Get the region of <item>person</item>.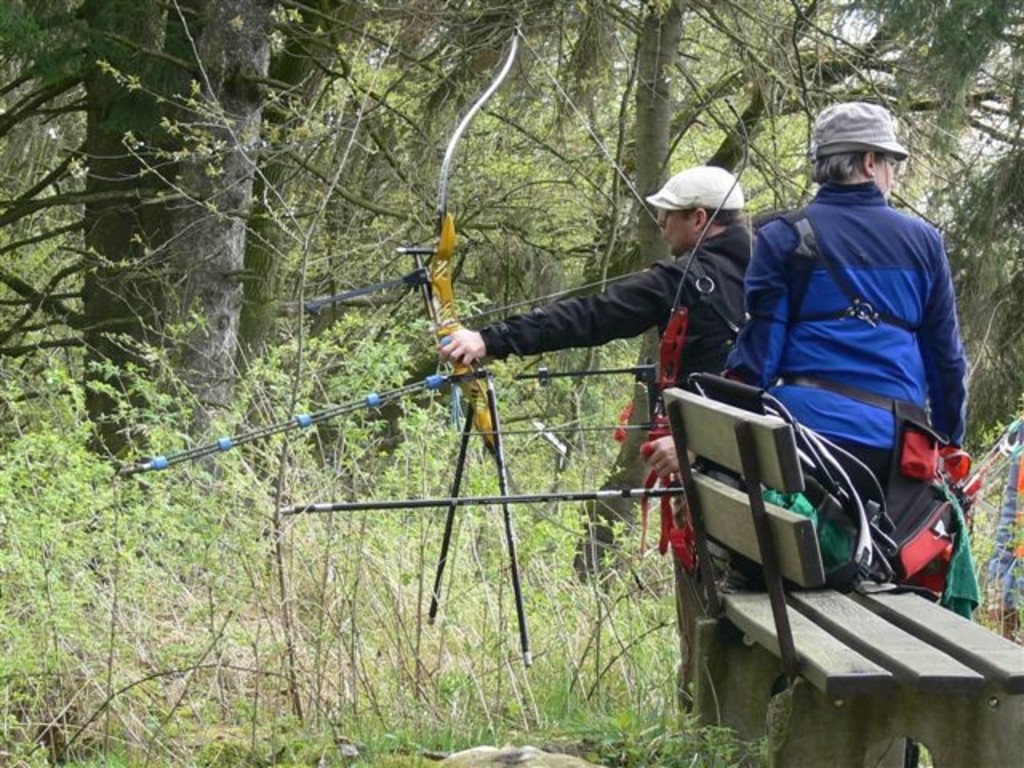
712:96:970:579.
